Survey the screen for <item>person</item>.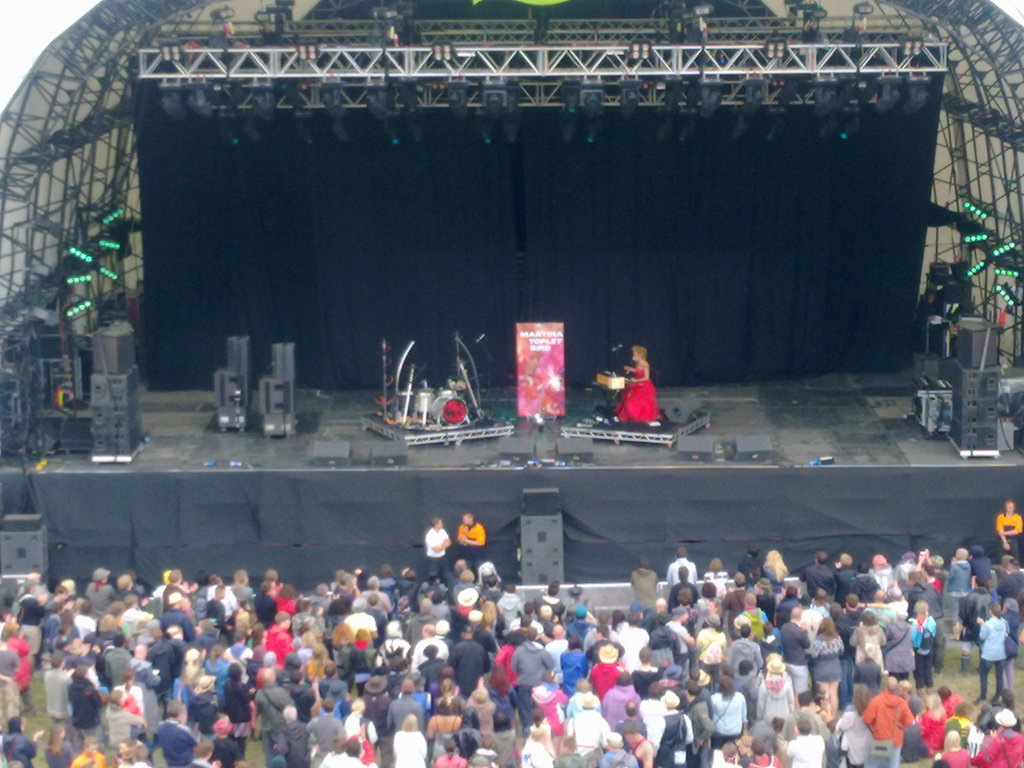
Survey found: (420,512,454,584).
